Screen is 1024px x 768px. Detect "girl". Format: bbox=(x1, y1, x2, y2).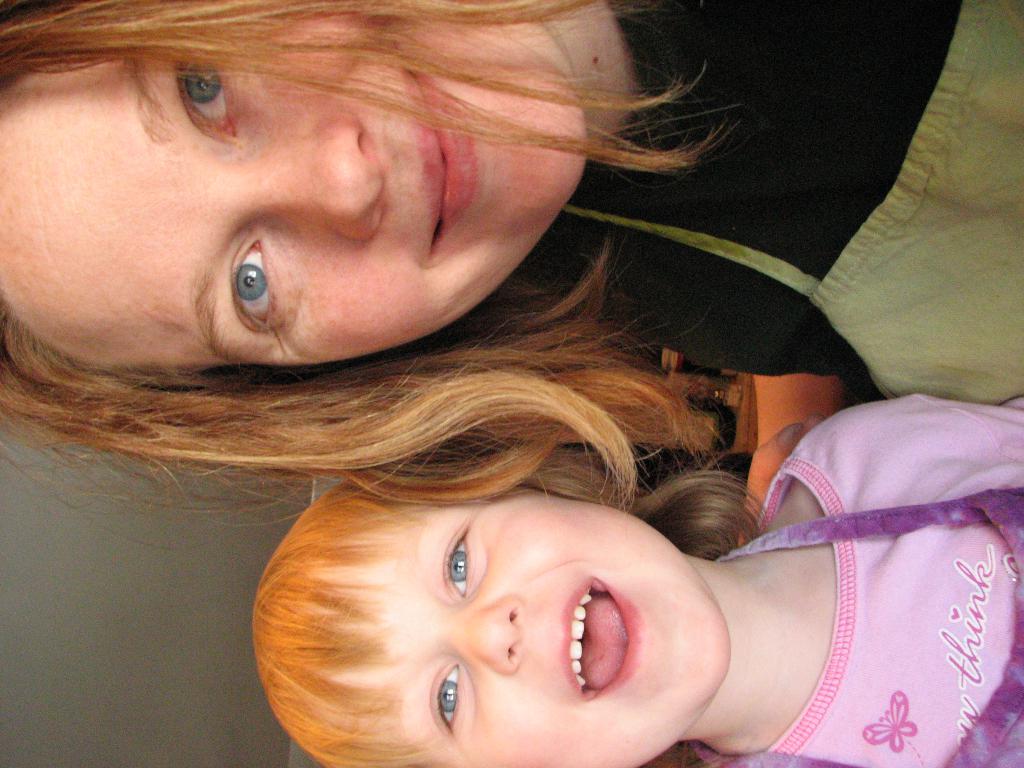
bbox=(251, 397, 1023, 767).
